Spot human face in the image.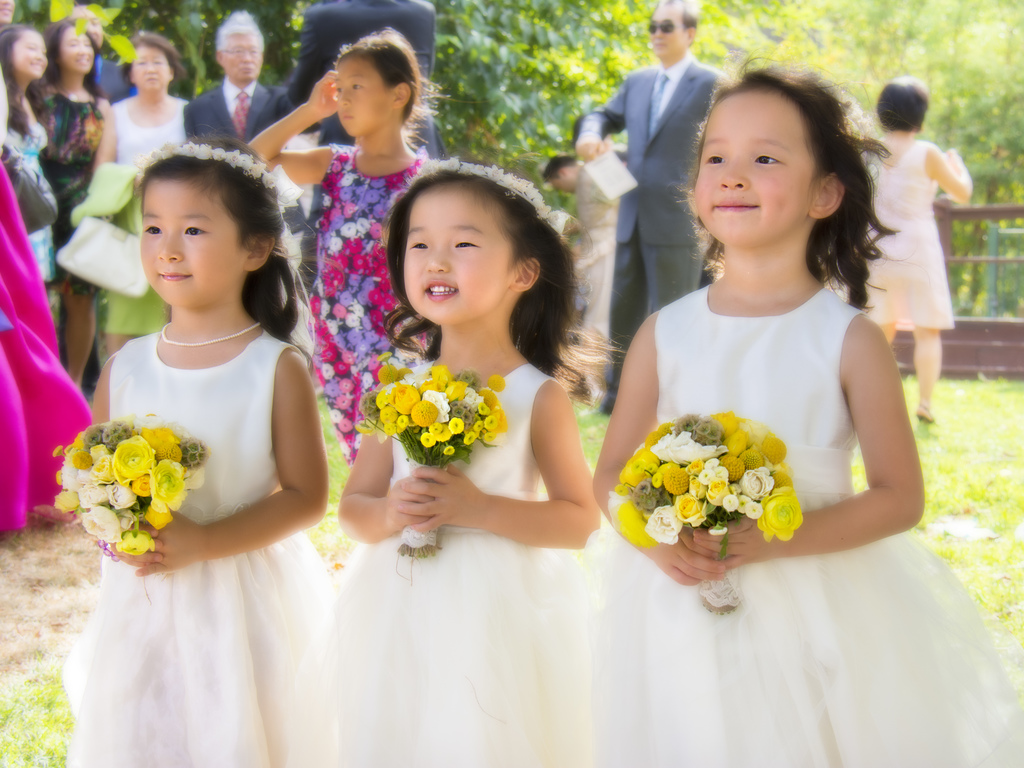
human face found at <box>221,31,266,79</box>.
